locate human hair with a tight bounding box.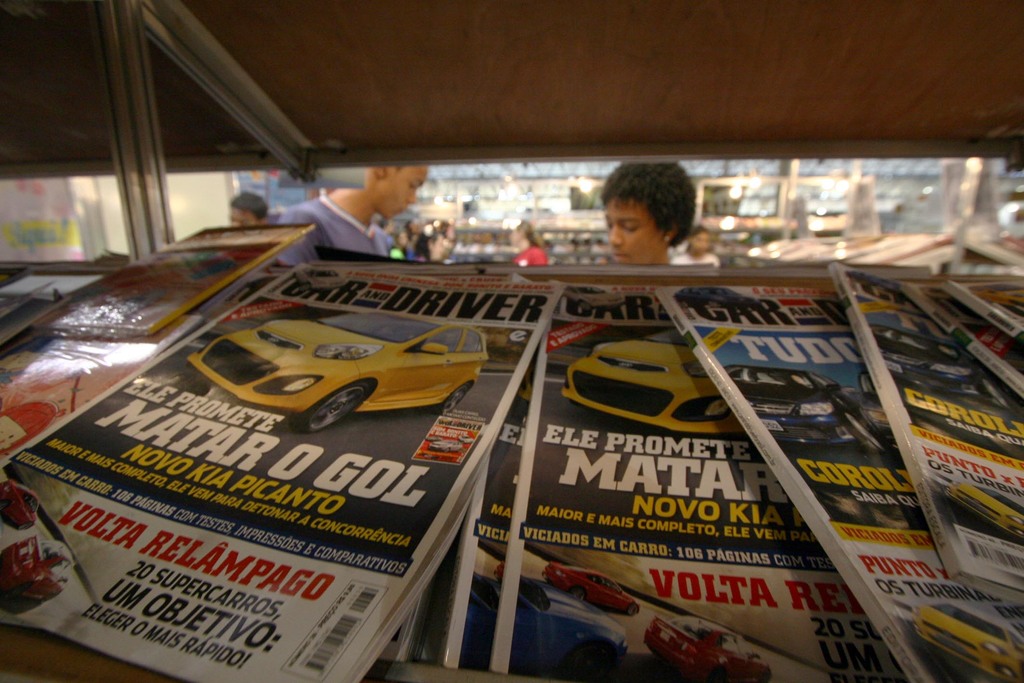
(230, 188, 273, 220).
